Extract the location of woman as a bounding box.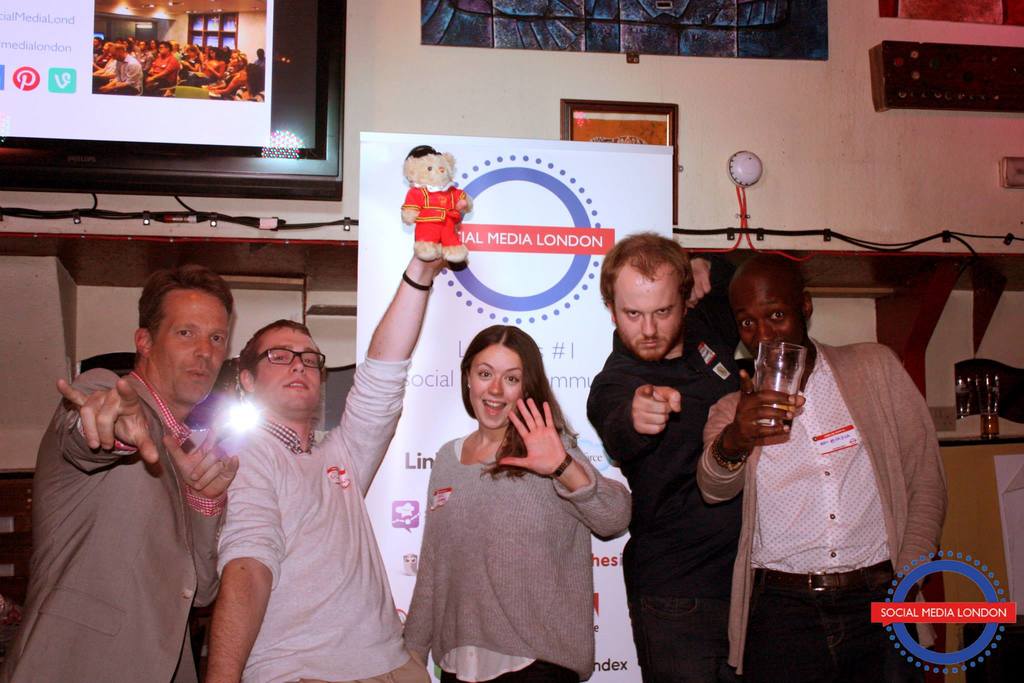
{"x1": 411, "y1": 312, "x2": 621, "y2": 679}.
